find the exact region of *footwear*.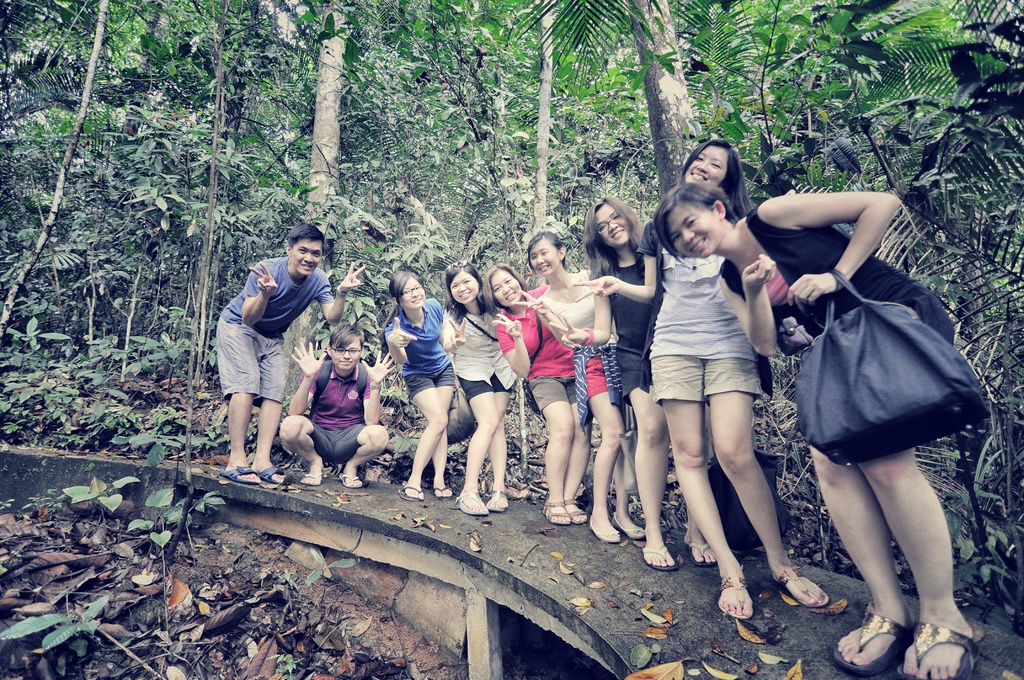
Exact region: bbox=[221, 464, 257, 487].
